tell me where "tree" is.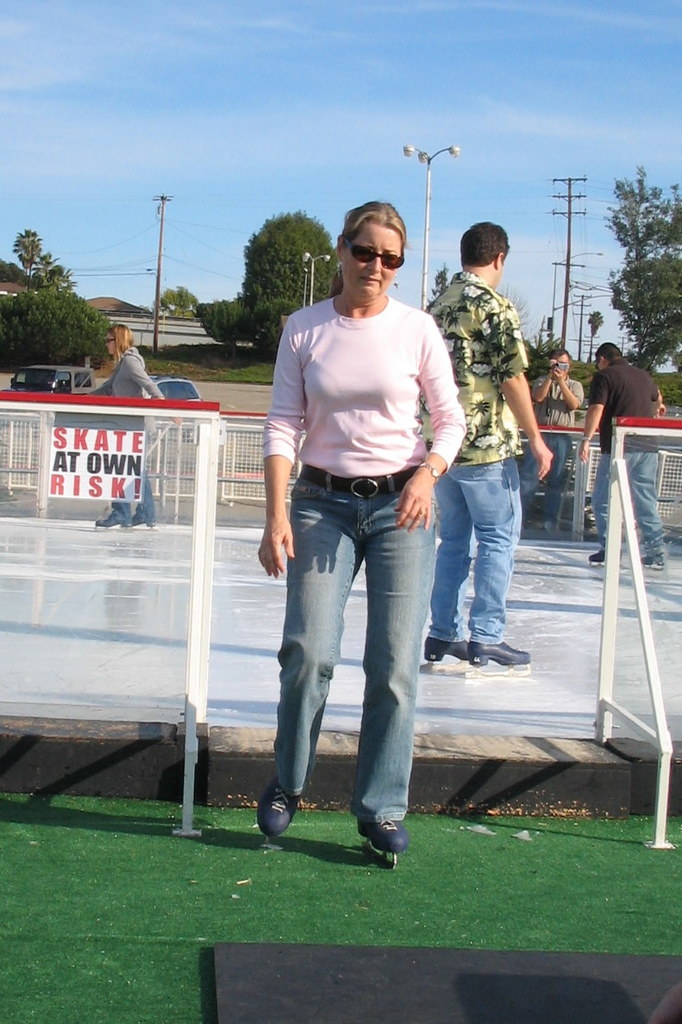
"tree" is at 0,257,32,290.
